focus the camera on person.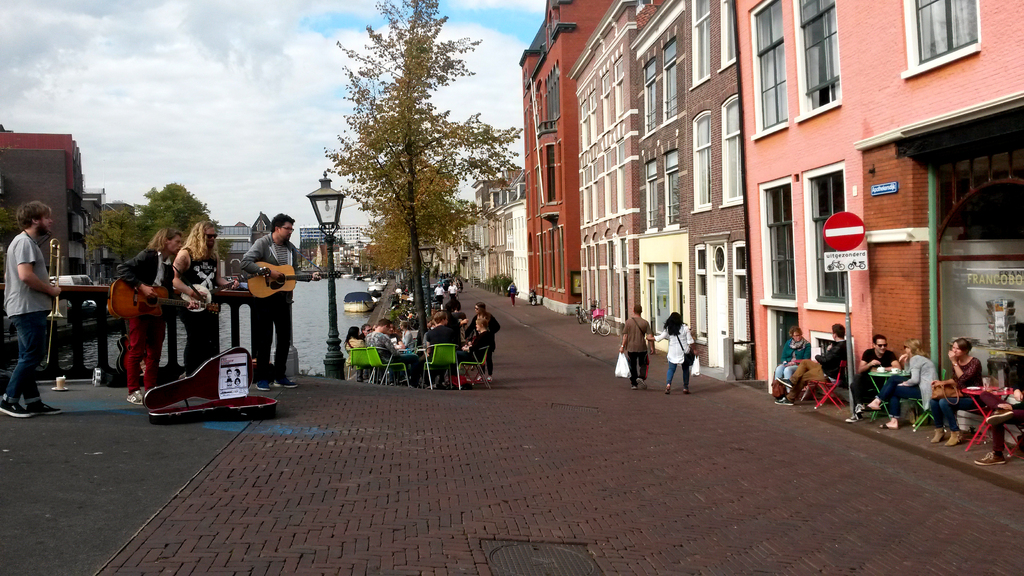
Focus region: bbox=[864, 338, 939, 430].
